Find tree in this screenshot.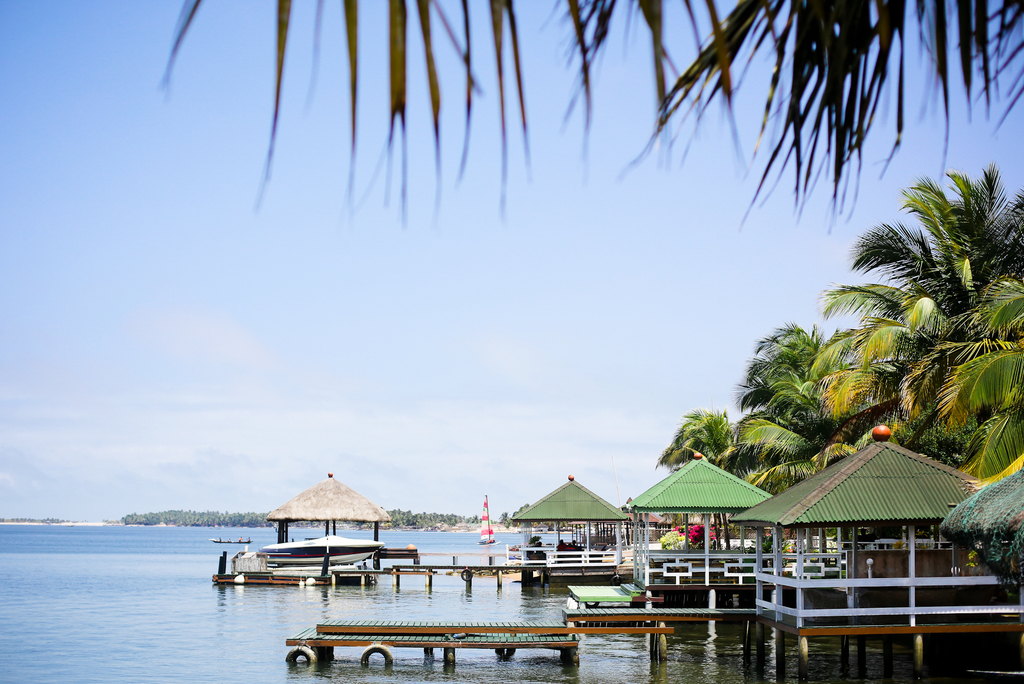
The bounding box for tree is region(739, 280, 877, 501).
